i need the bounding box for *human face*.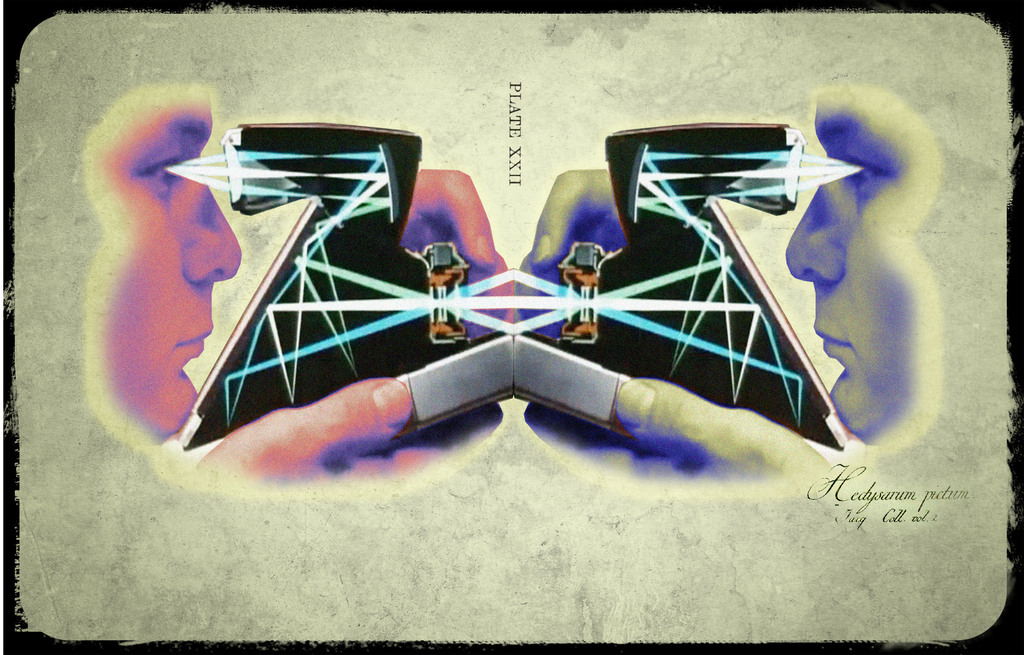
Here it is: {"x1": 788, "y1": 105, "x2": 915, "y2": 439}.
